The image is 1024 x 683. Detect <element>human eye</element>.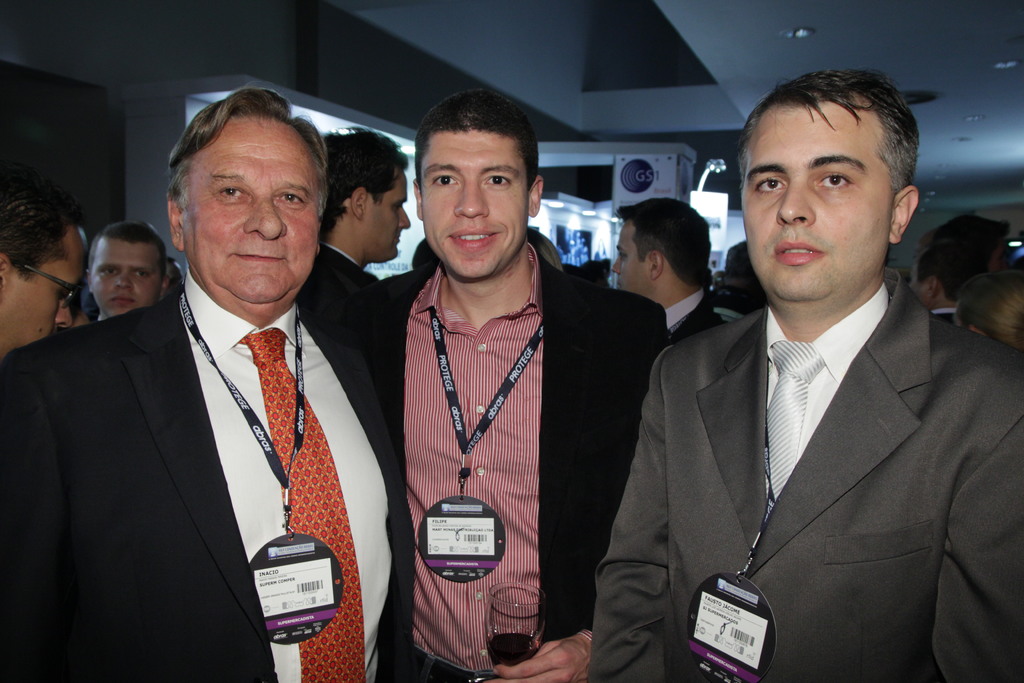
Detection: Rect(388, 202, 404, 218).
